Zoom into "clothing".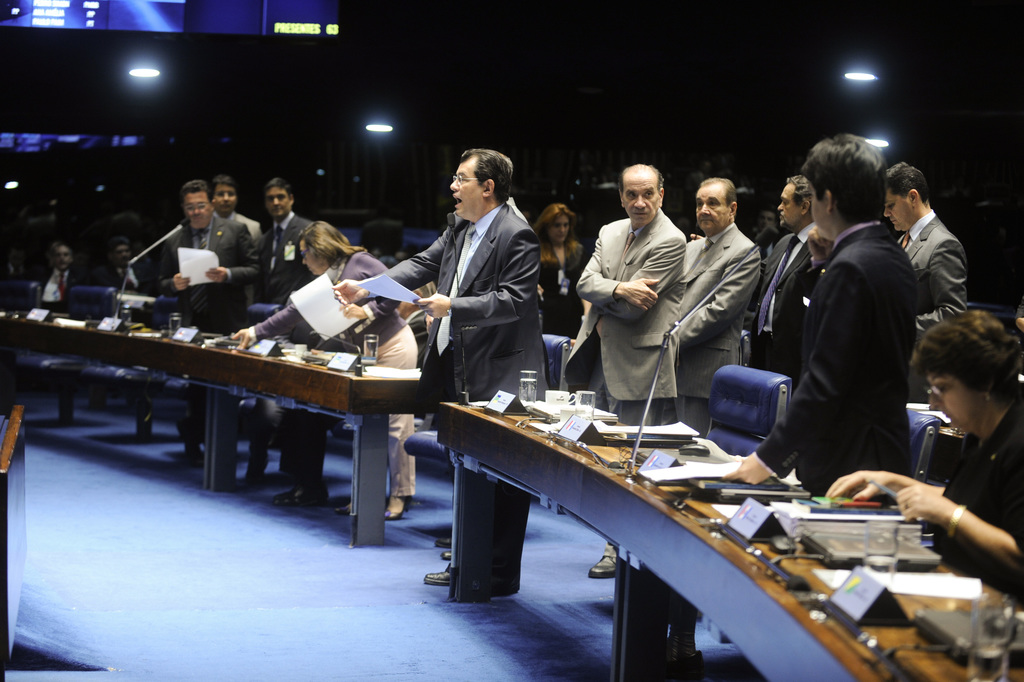
Zoom target: left=574, top=206, right=687, bottom=432.
